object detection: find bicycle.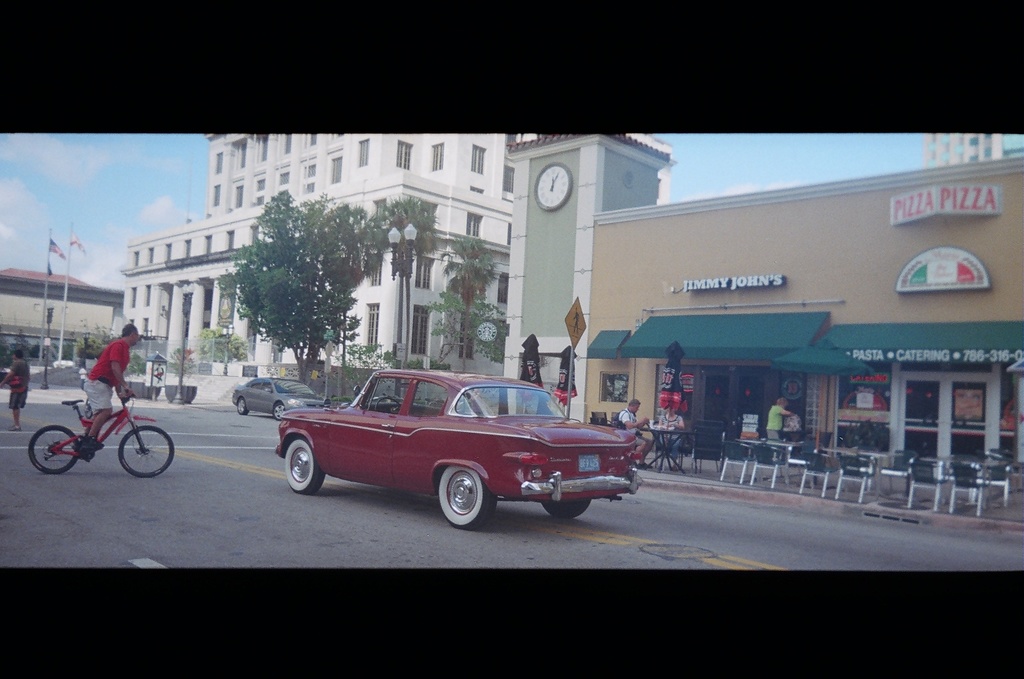
26, 389, 166, 480.
